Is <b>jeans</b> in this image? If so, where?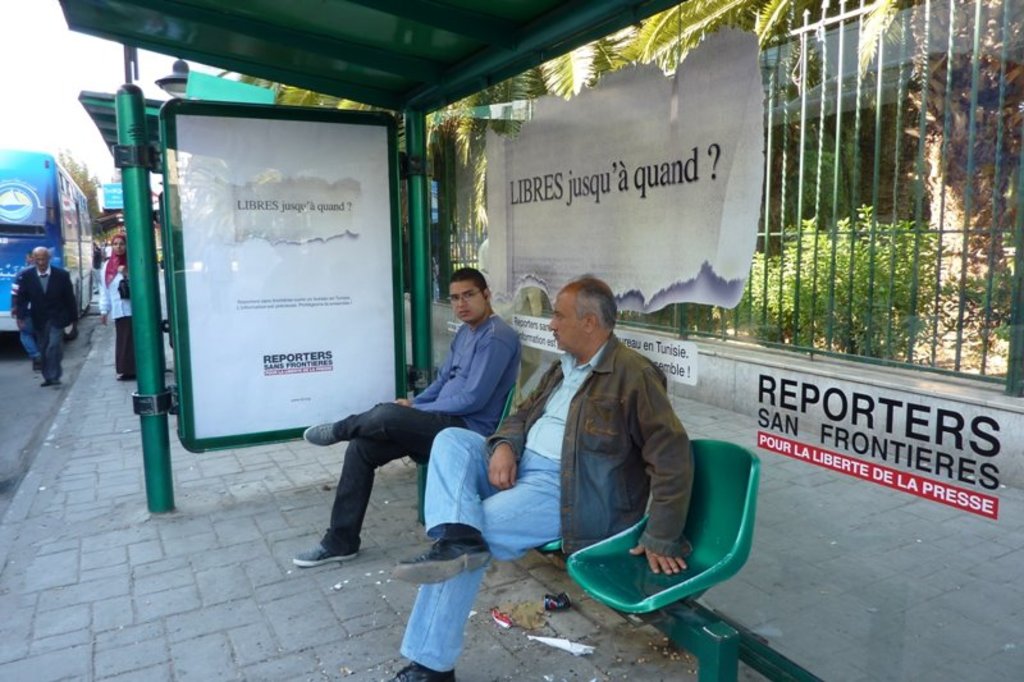
Yes, at region(31, 316, 68, 384).
